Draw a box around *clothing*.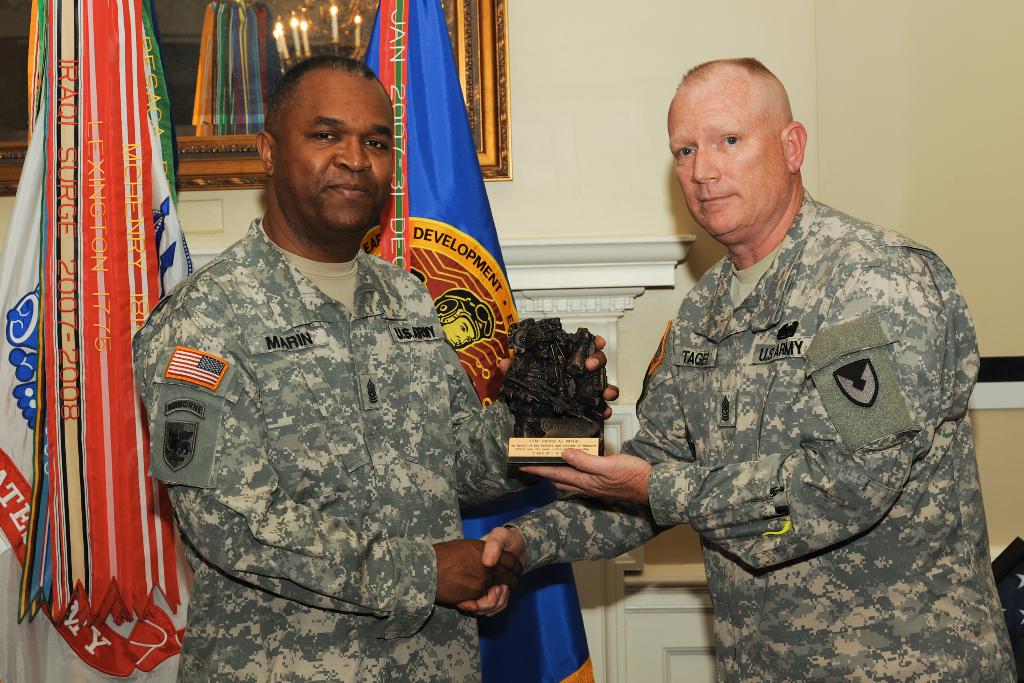
(132, 217, 536, 682).
